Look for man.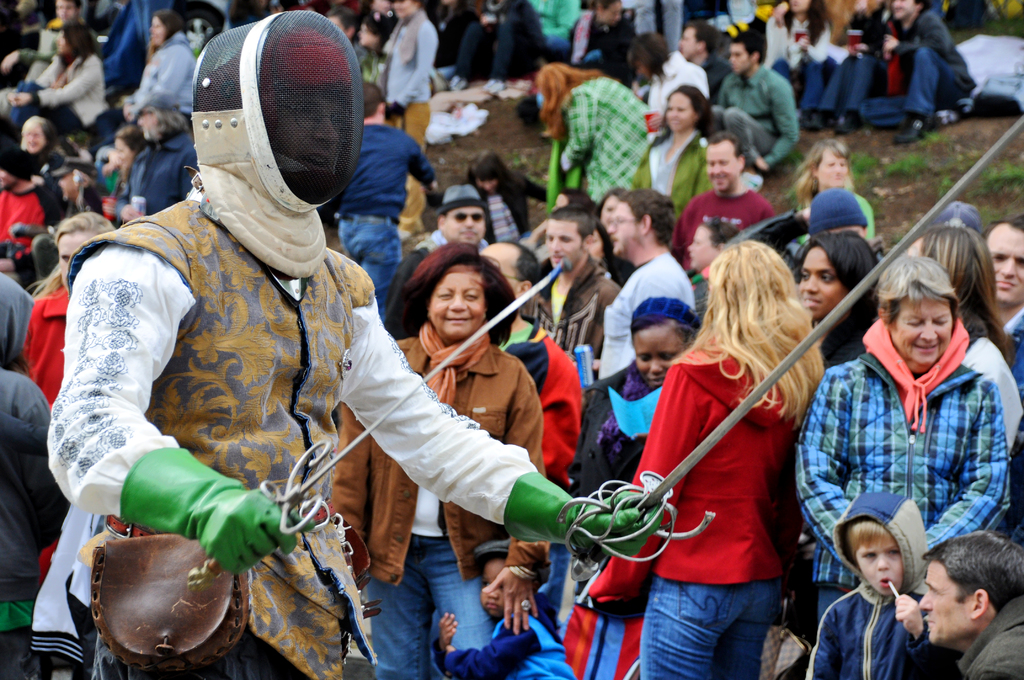
Found: [x1=517, y1=205, x2=622, y2=382].
